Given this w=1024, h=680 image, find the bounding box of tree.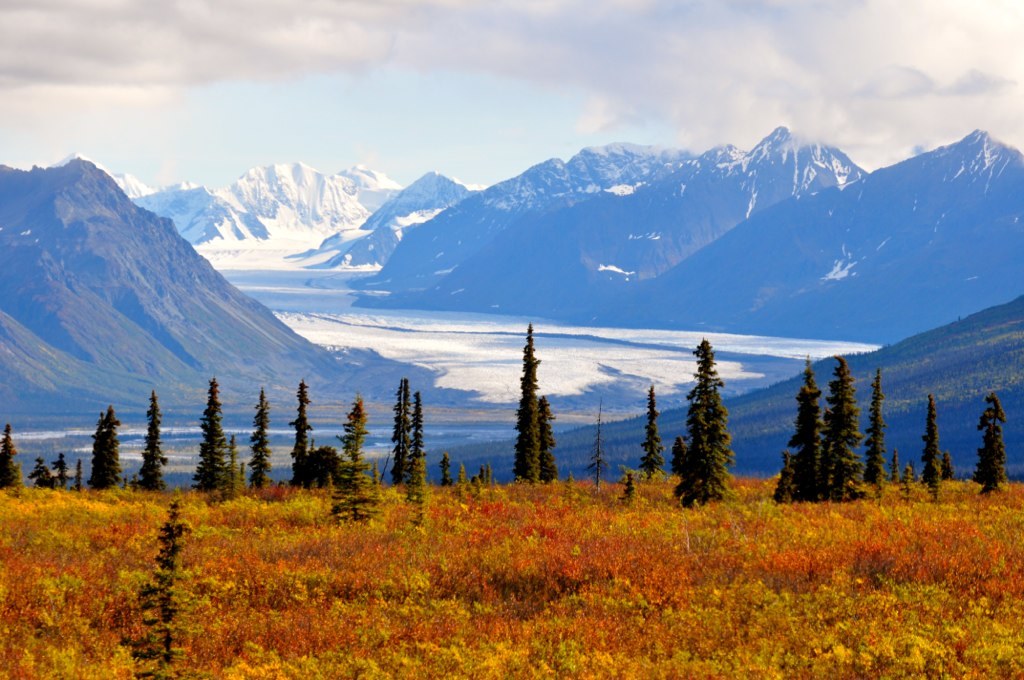
detection(122, 496, 203, 679).
